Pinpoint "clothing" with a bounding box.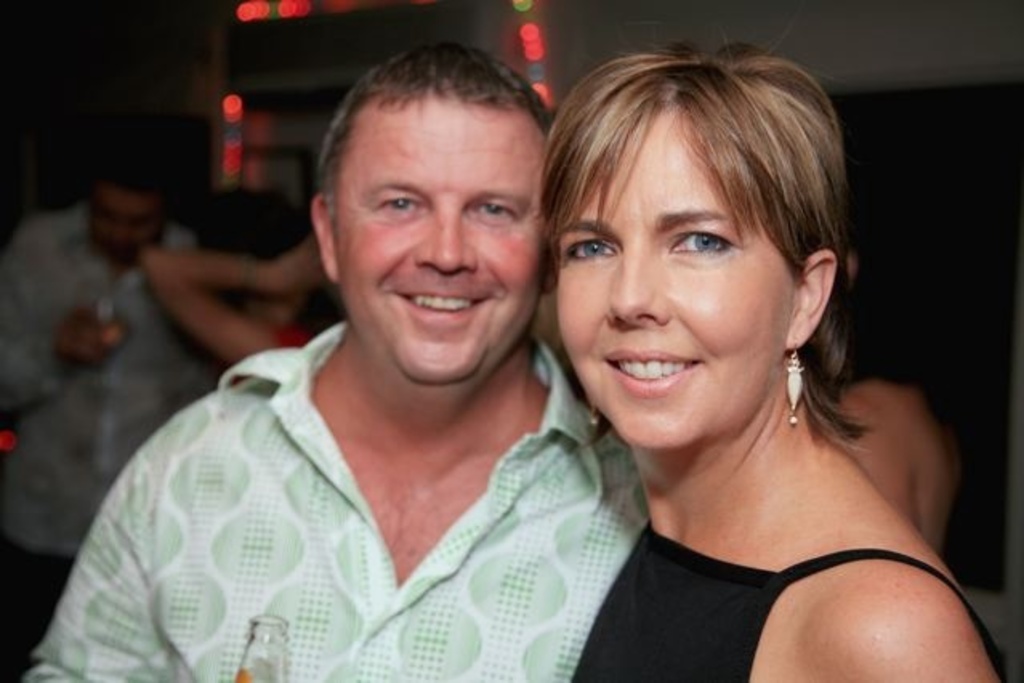
62,313,689,673.
